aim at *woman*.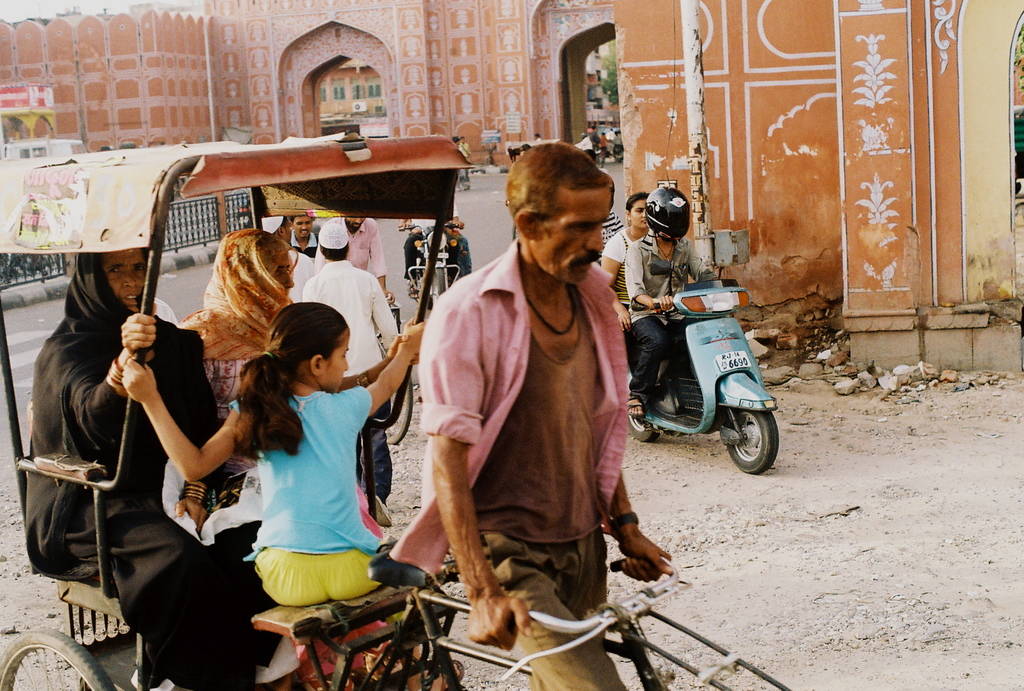
Aimed at box=[44, 225, 243, 675].
